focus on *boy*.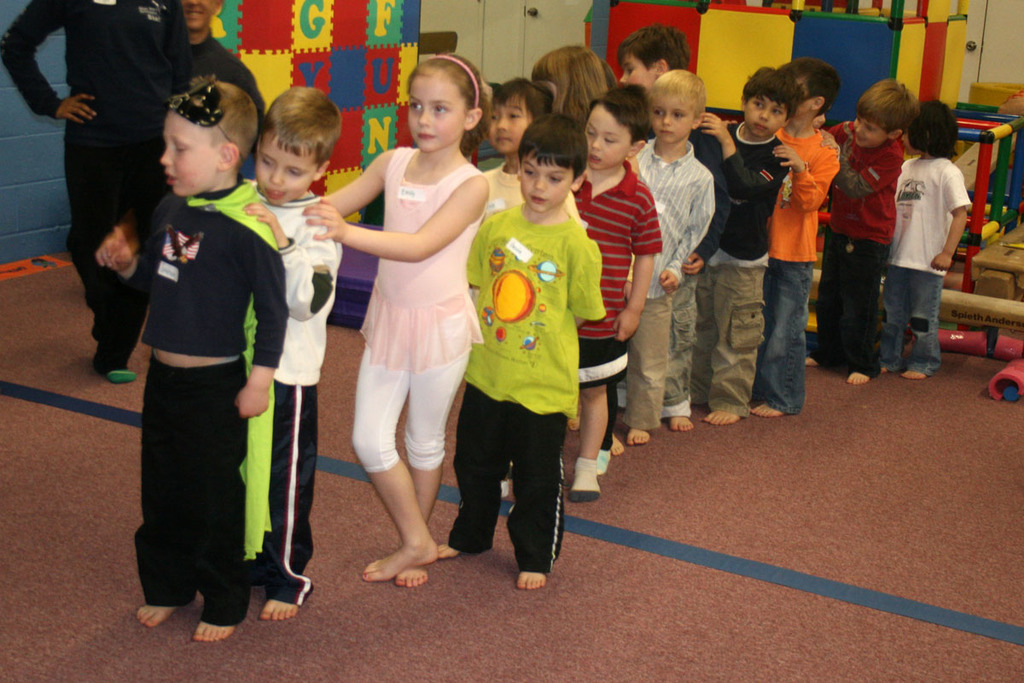
Focused at crop(614, 23, 720, 431).
